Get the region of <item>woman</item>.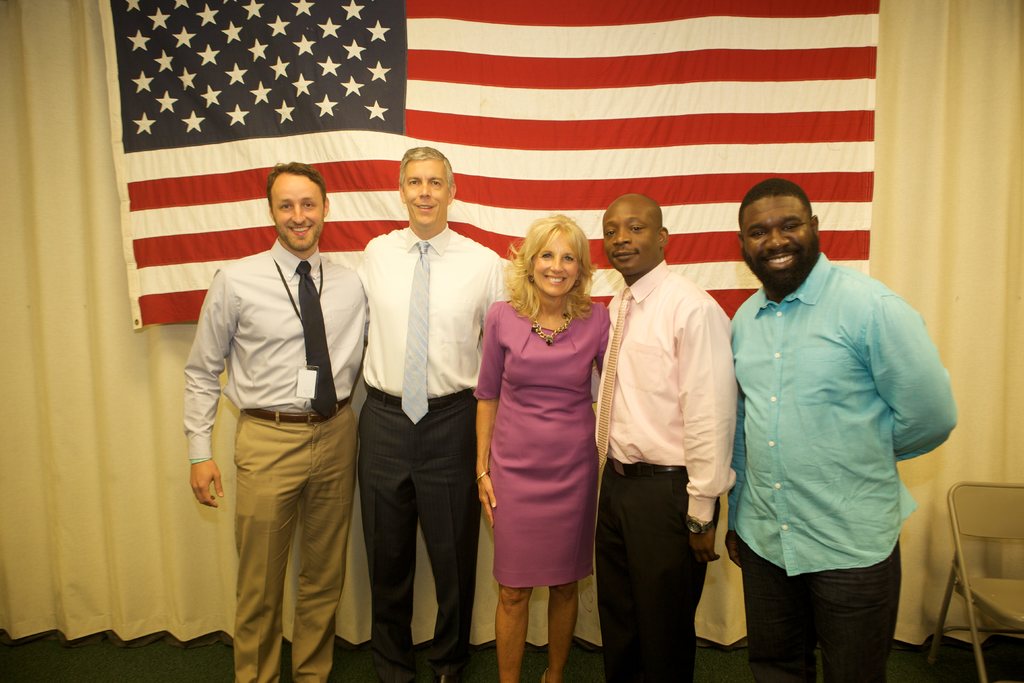
(473, 210, 614, 682).
